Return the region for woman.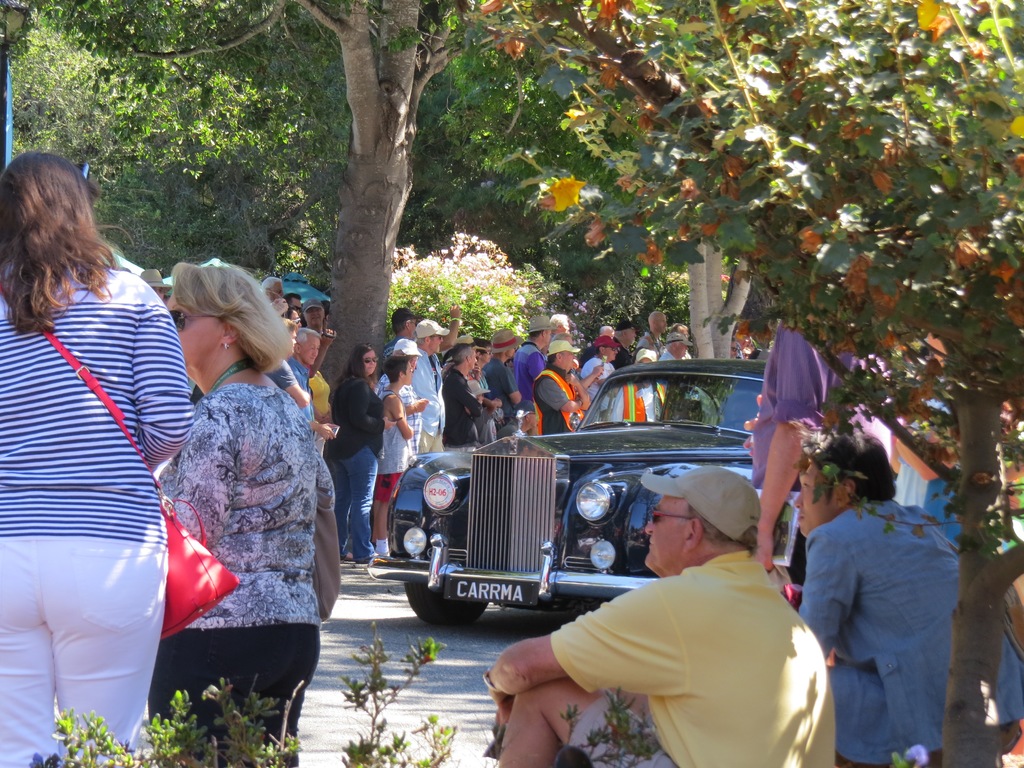
0, 152, 194, 767.
